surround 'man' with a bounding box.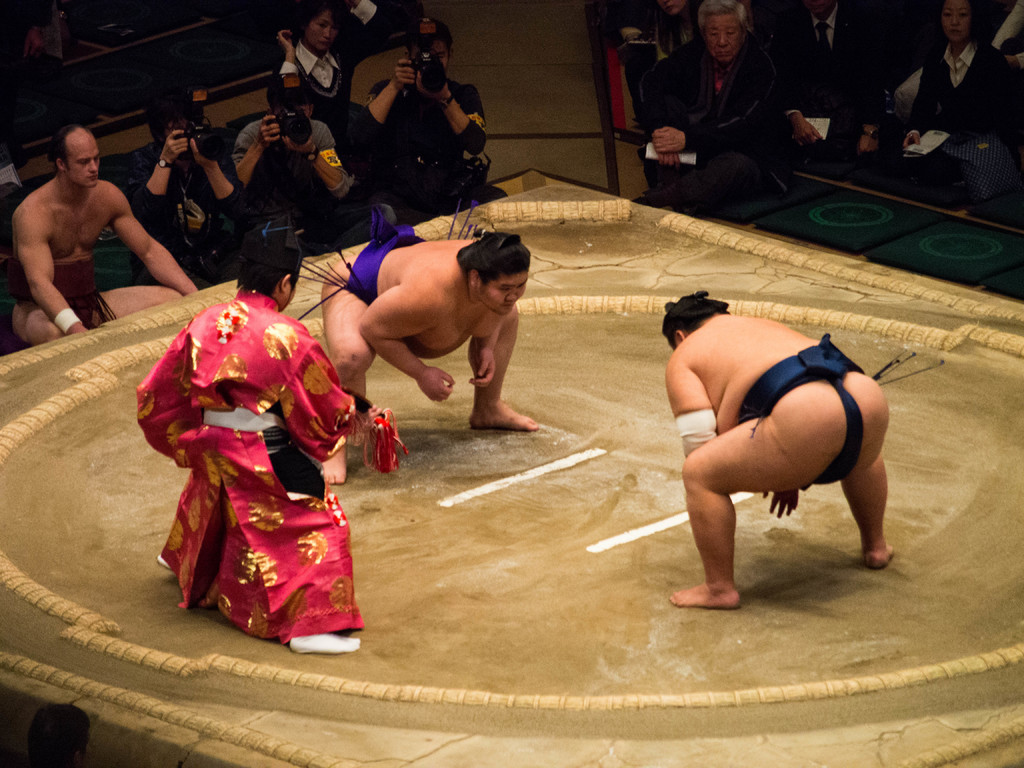
[left=623, top=273, right=891, bottom=617].
